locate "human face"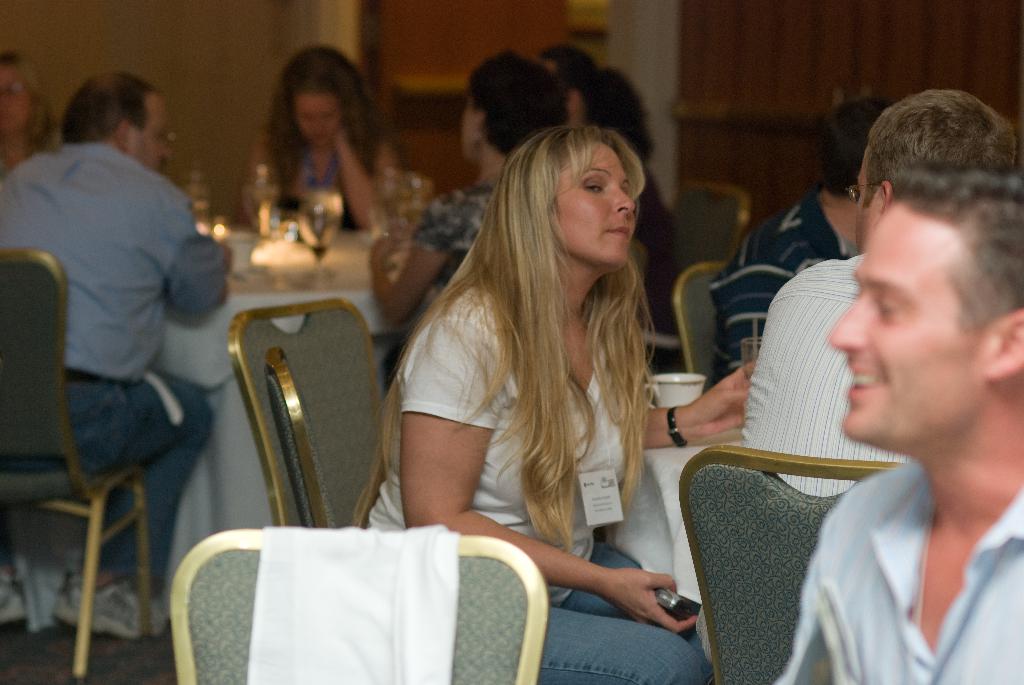
{"x1": 282, "y1": 84, "x2": 335, "y2": 142}
